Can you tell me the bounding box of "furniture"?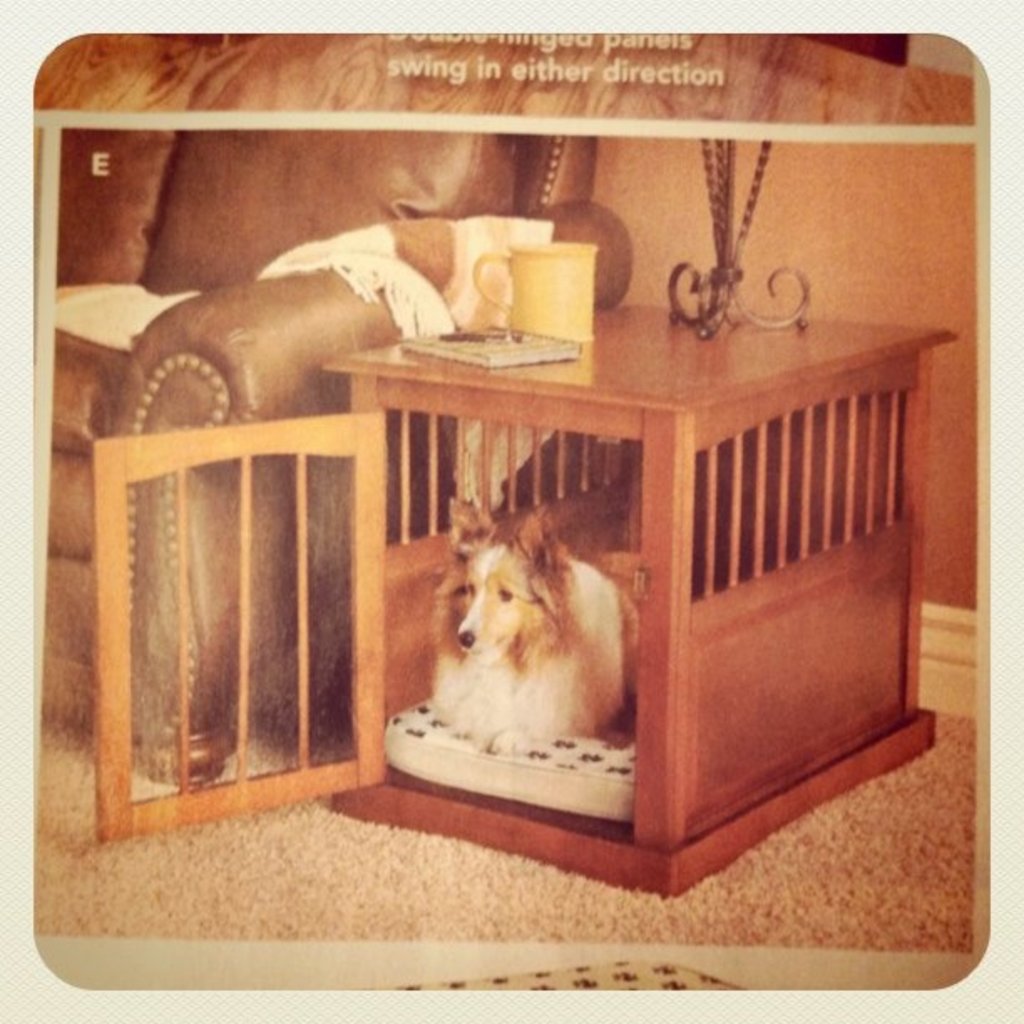
rect(38, 124, 627, 780).
